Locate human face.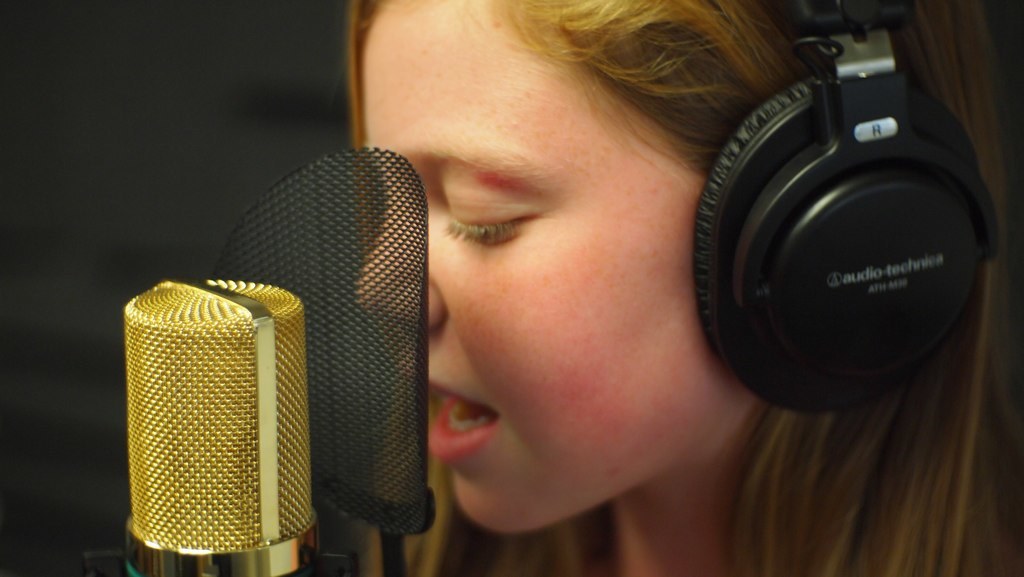
Bounding box: 351:0:757:537.
